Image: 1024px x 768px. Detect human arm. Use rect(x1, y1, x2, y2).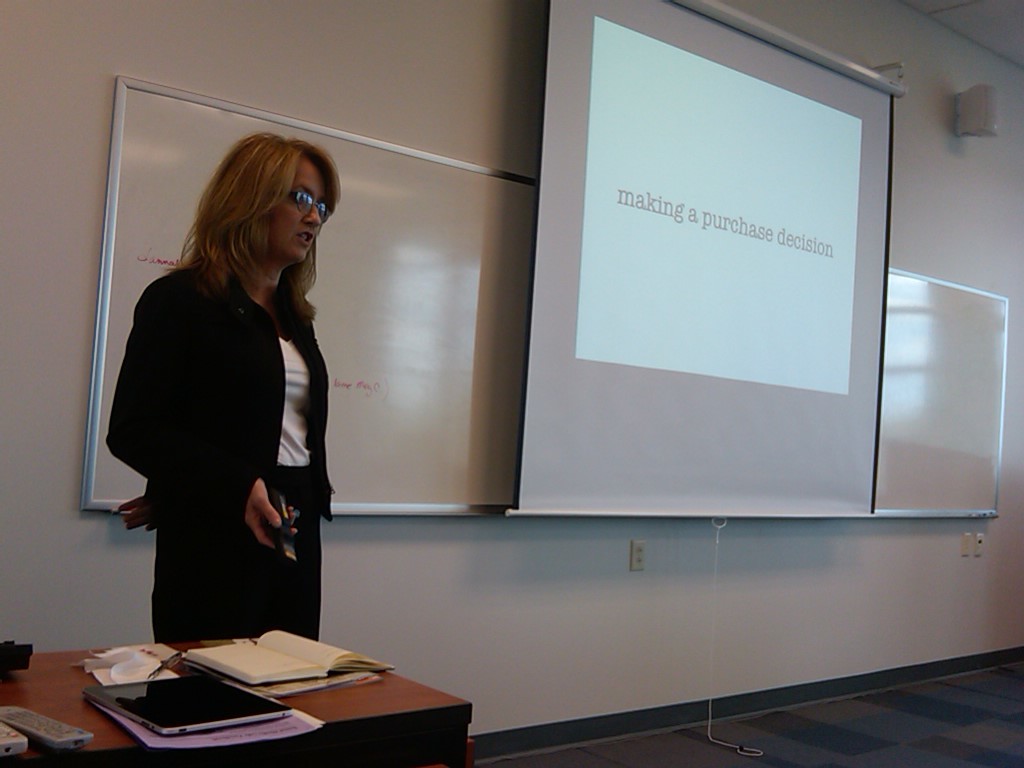
rect(105, 459, 178, 553).
